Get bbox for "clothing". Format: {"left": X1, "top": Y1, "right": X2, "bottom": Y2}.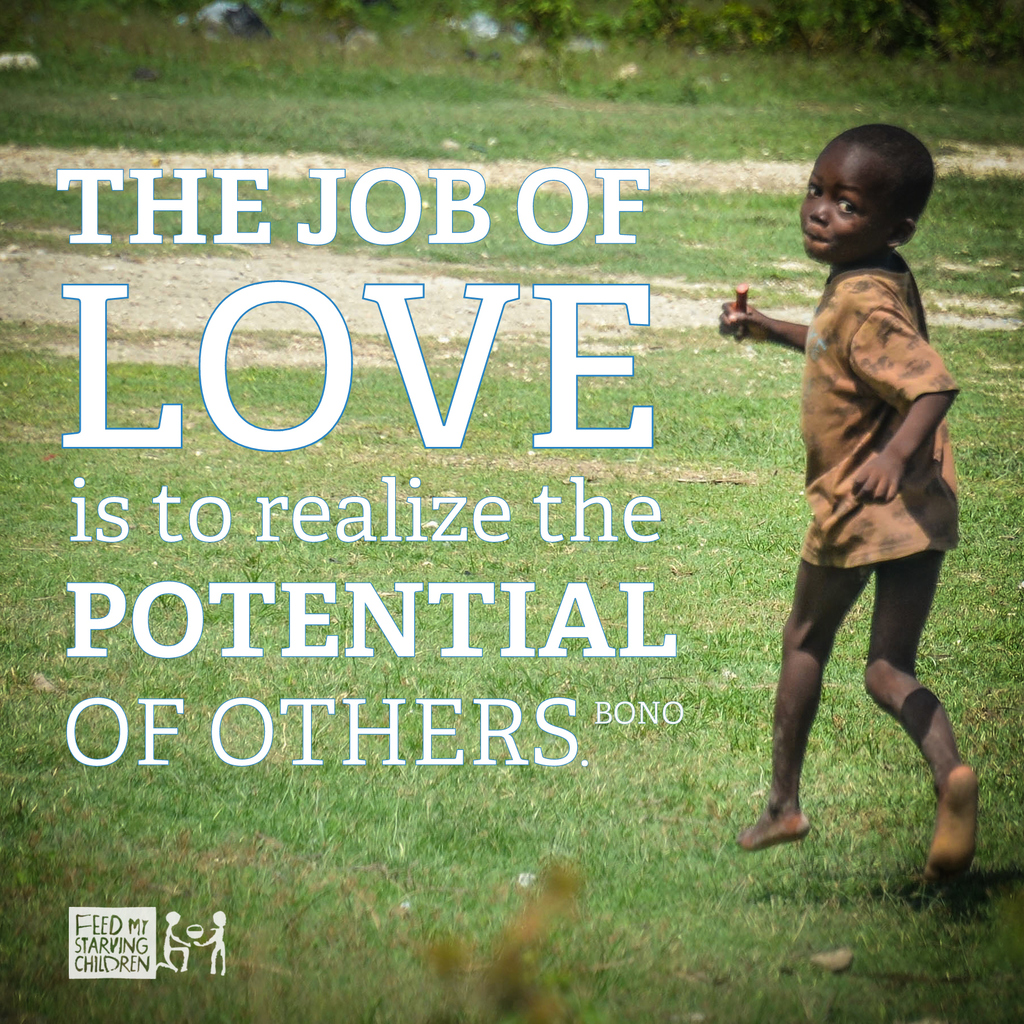
{"left": 797, "top": 271, "right": 956, "bottom": 570}.
